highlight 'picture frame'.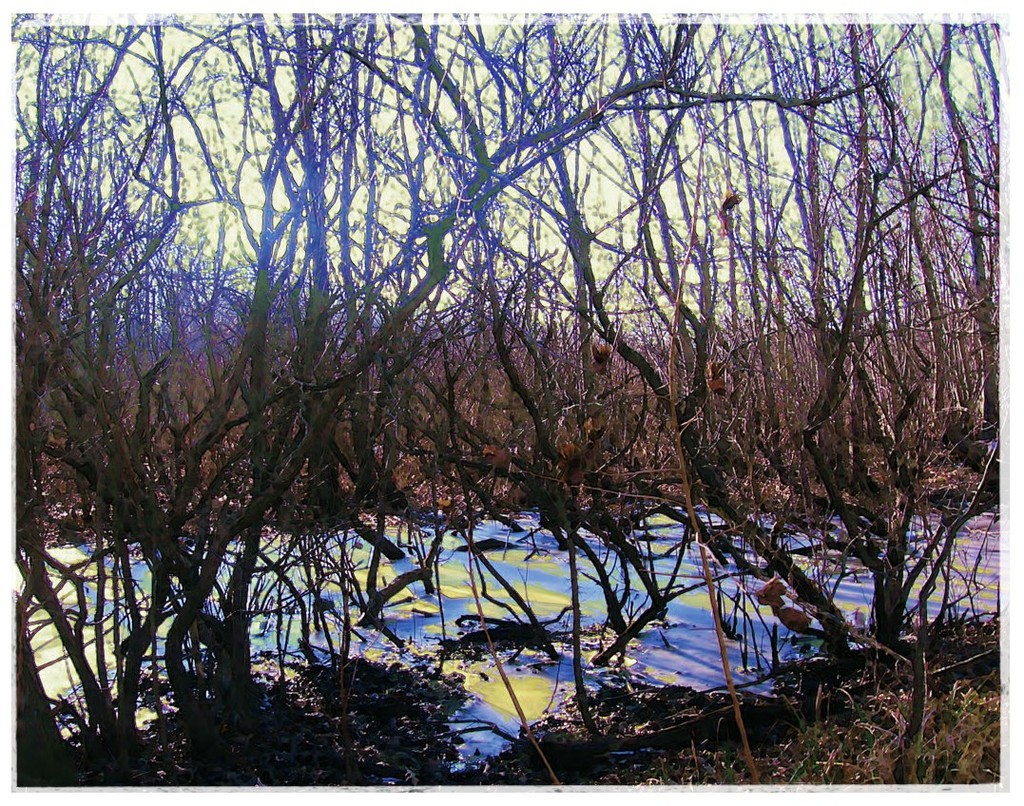
Highlighted region: locate(0, 0, 1023, 805).
